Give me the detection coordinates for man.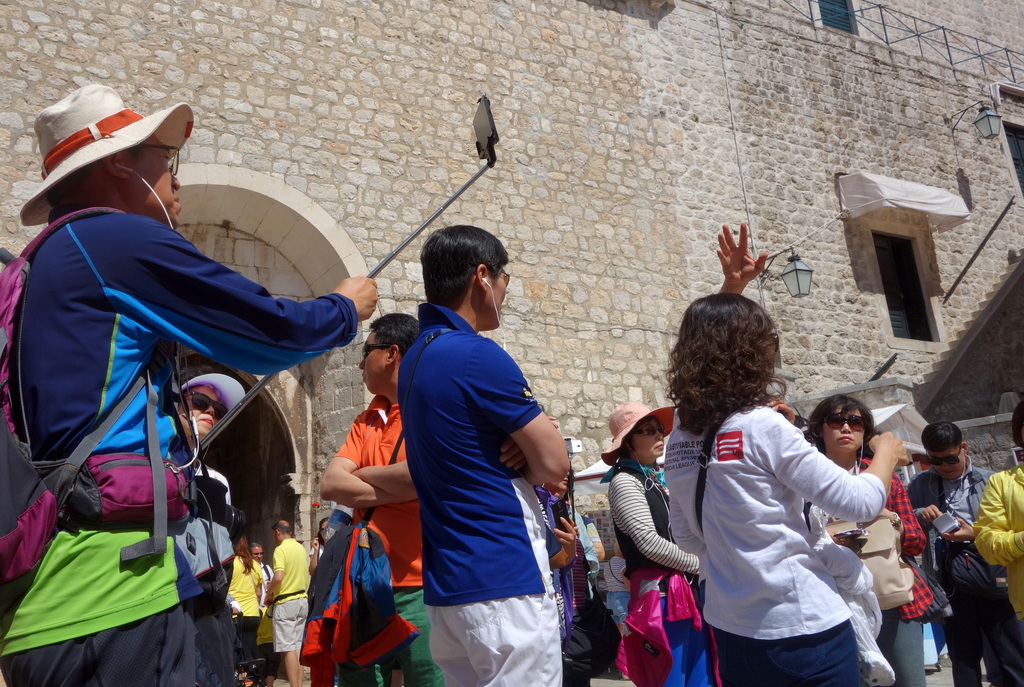
left=259, top=515, right=308, bottom=686.
